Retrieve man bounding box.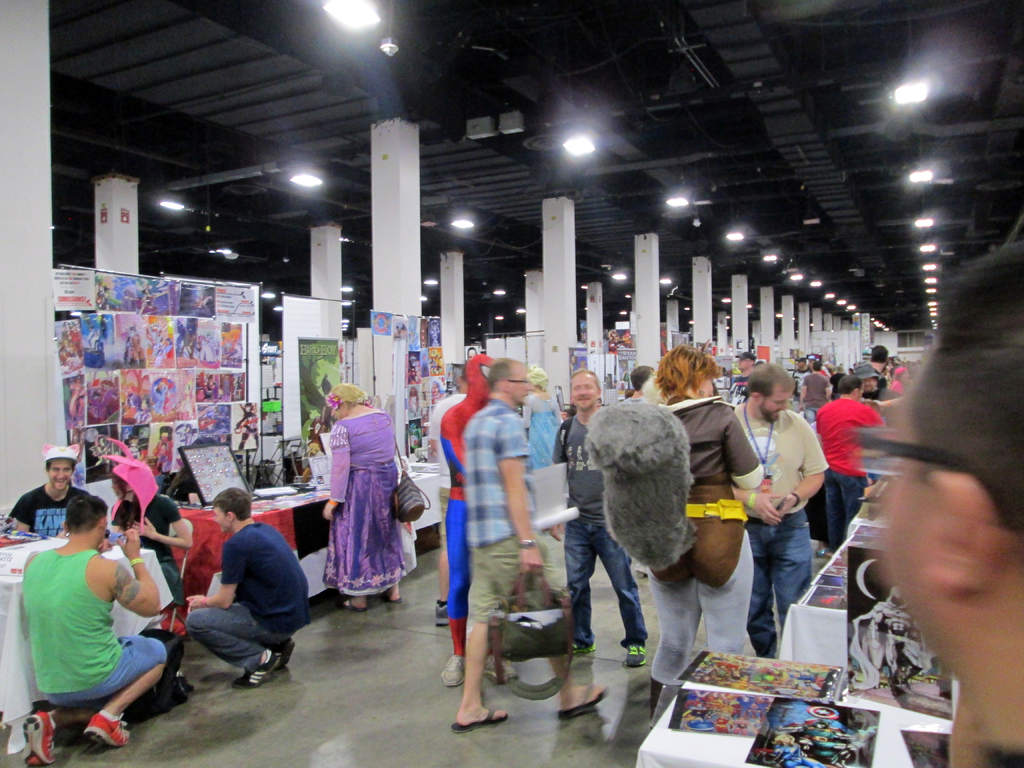
Bounding box: bbox=(797, 355, 833, 422).
